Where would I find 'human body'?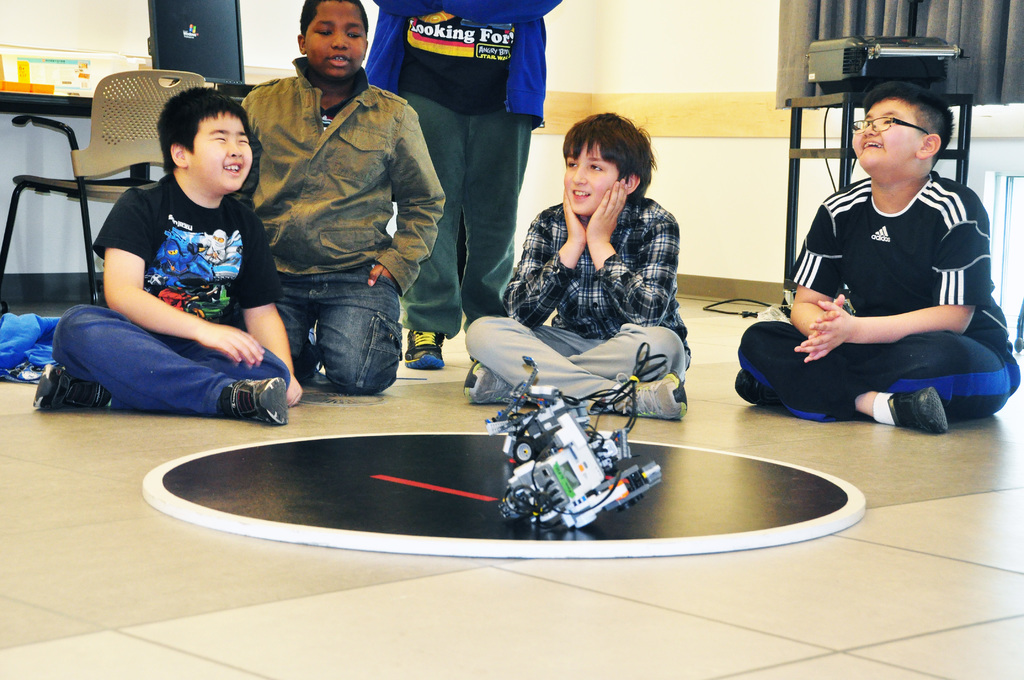
At (x1=732, y1=168, x2=1023, y2=448).
